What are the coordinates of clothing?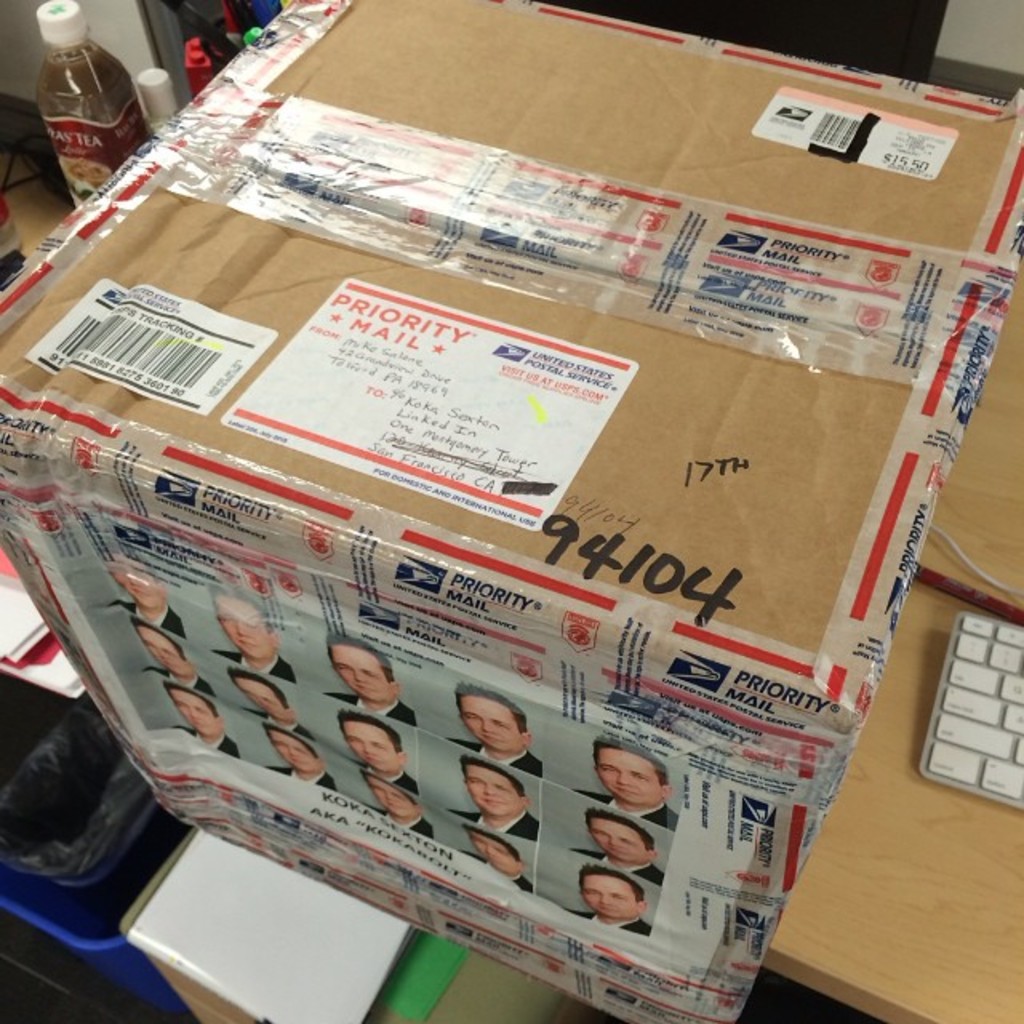
x1=331 y1=691 x2=414 y2=728.
